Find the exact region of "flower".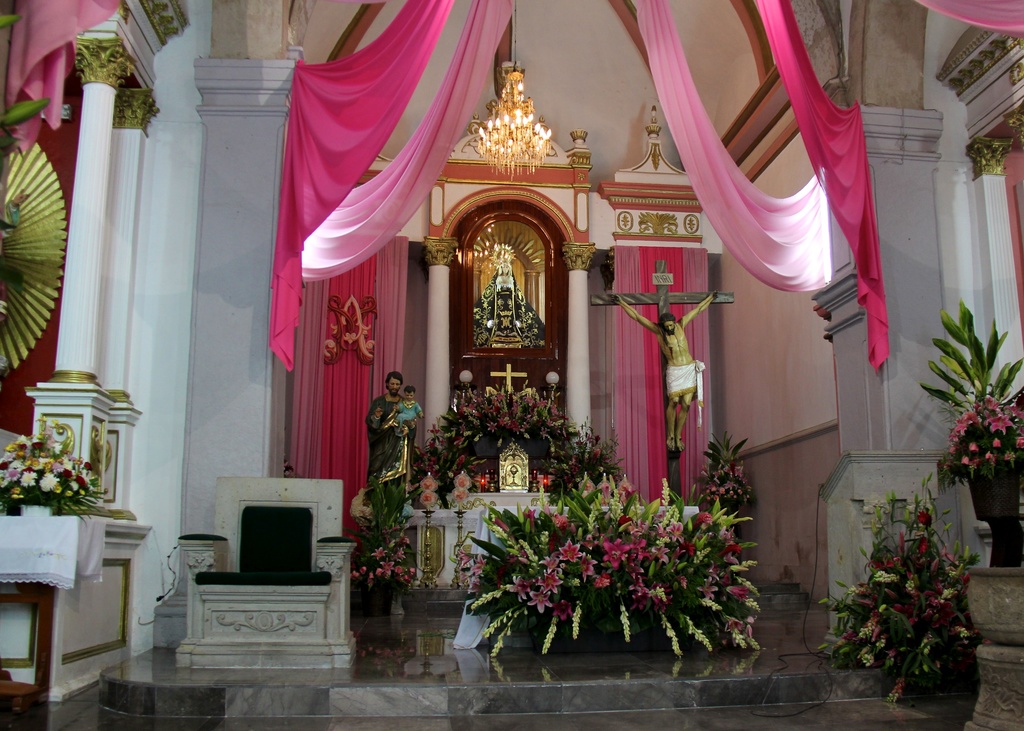
Exact region: {"left": 600, "top": 543, "right": 625, "bottom": 573}.
